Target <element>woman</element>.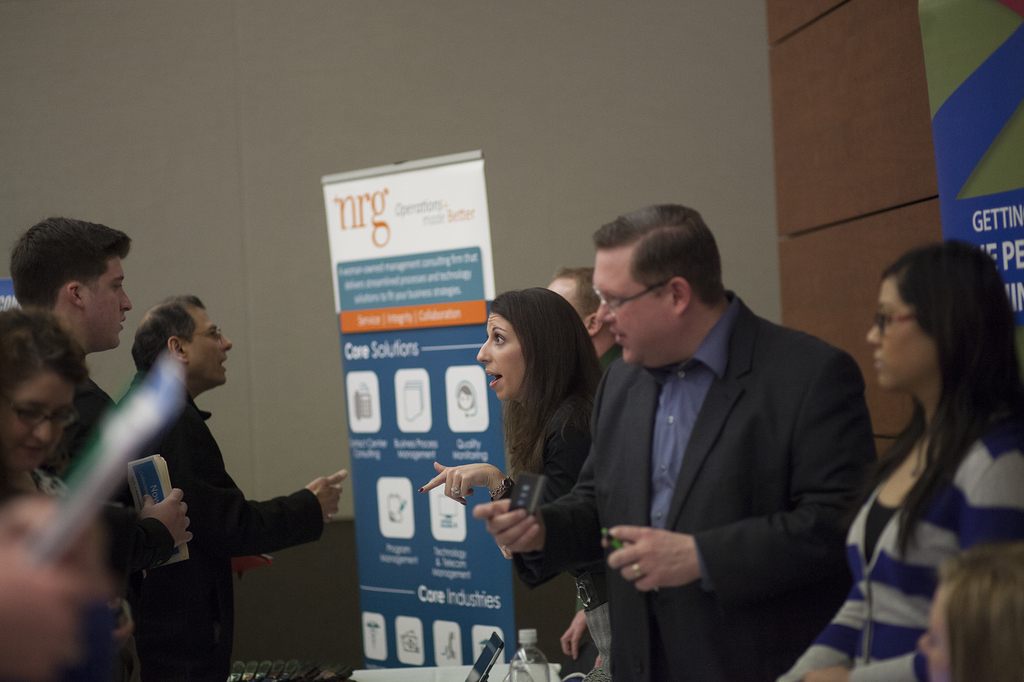
Target region: 0 306 133 681.
